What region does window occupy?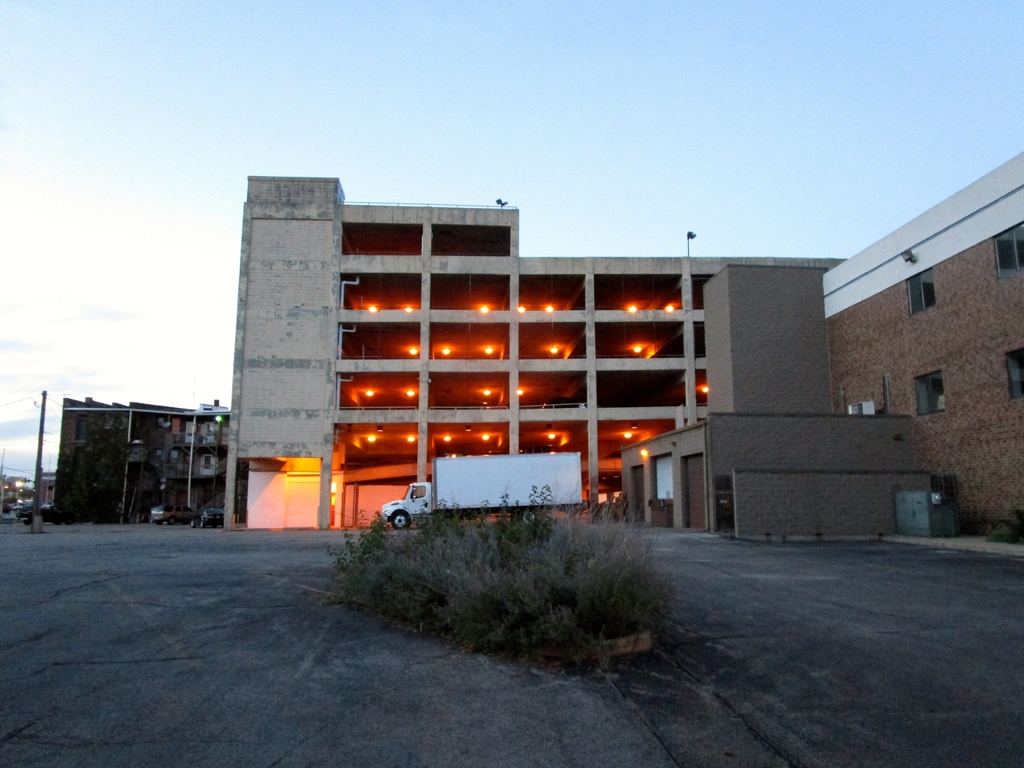
x1=916 y1=371 x2=943 y2=414.
